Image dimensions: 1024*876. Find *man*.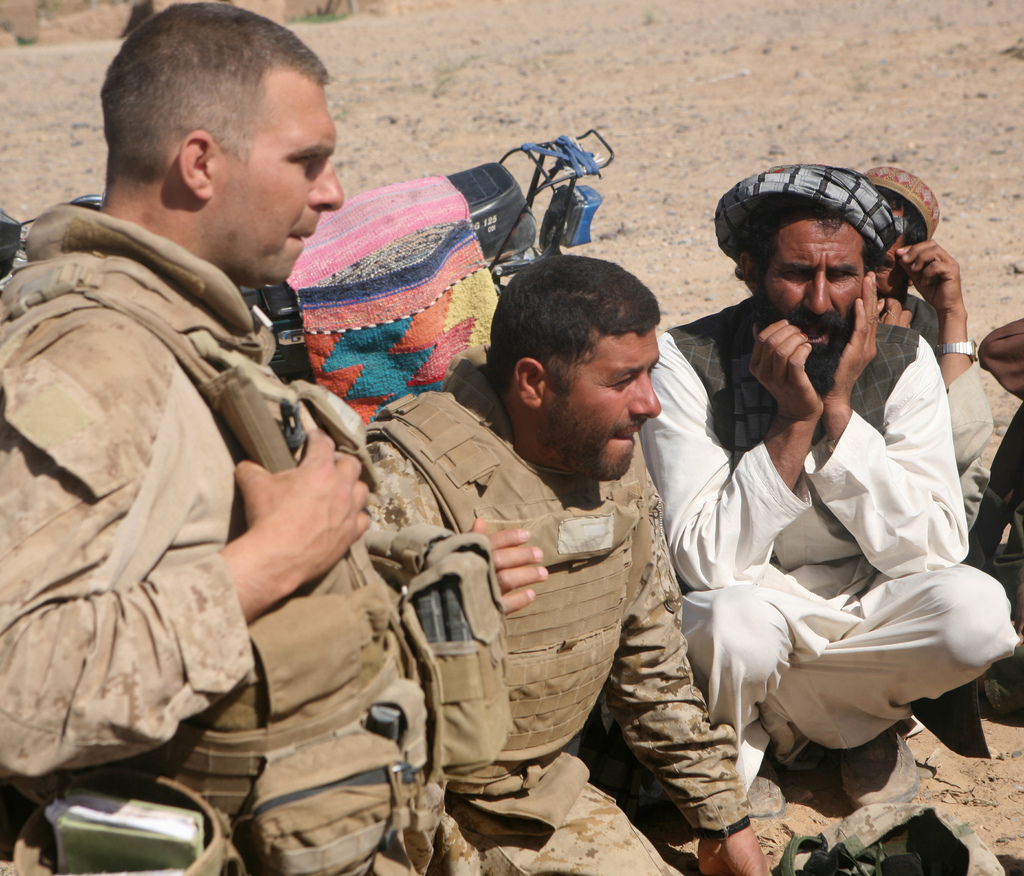
861:161:990:560.
